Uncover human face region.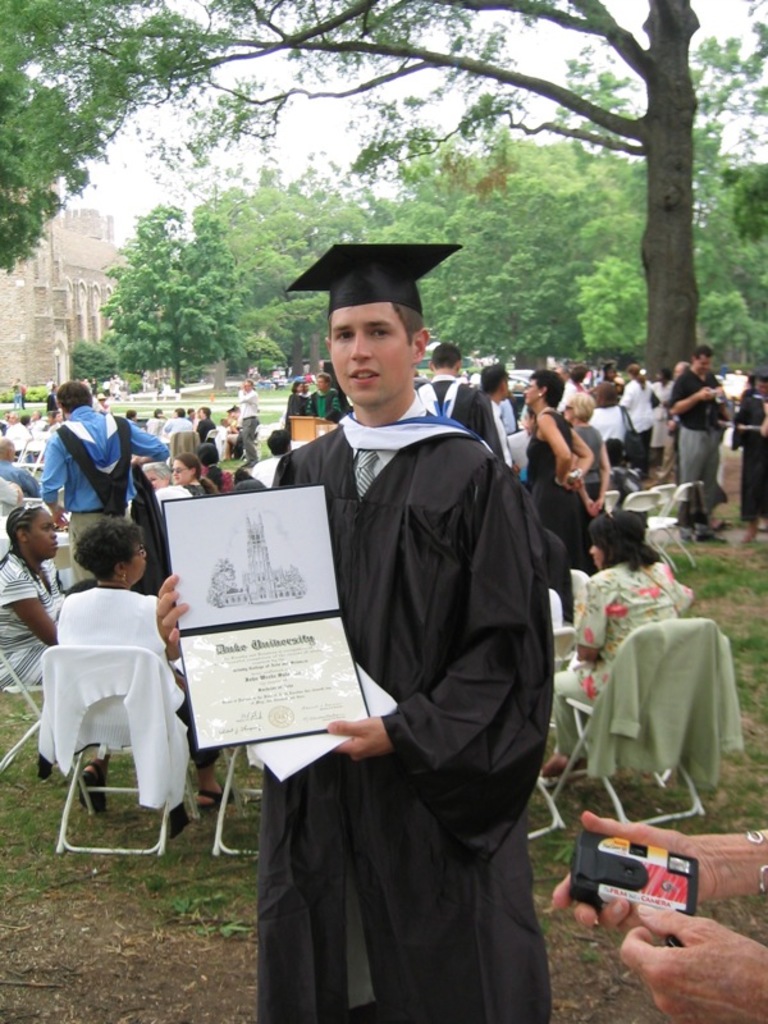
Uncovered: select_region(28, 504, 60, 561).
